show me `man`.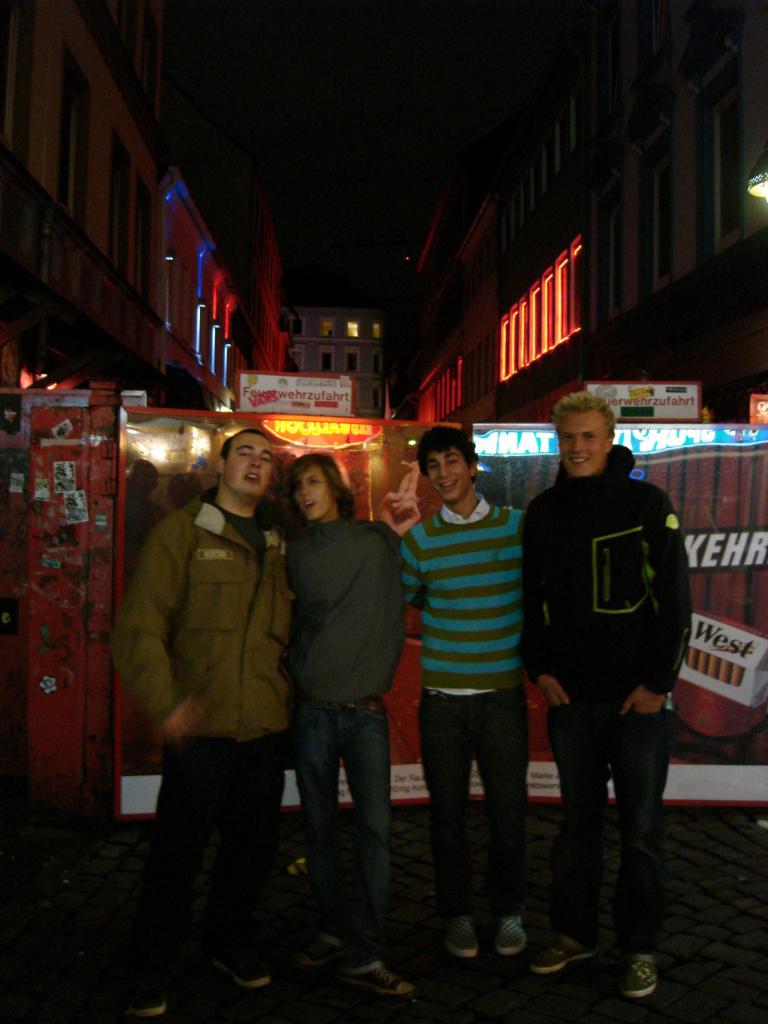
`man` is here: [395,426,543,957].
